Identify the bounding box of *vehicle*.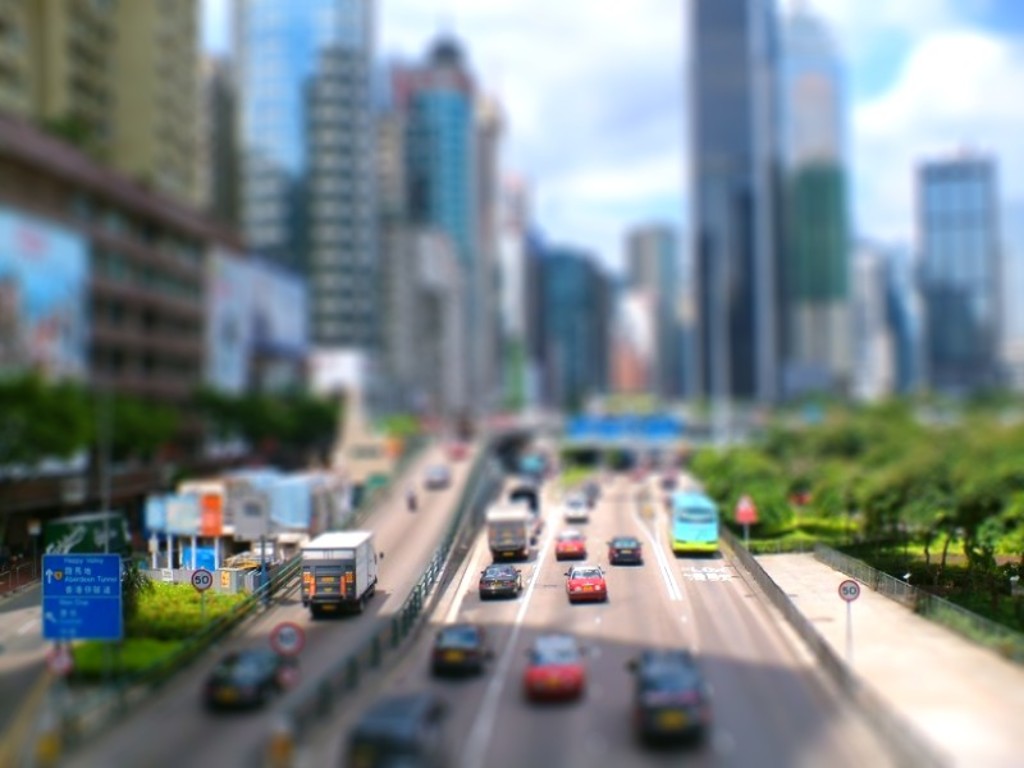
476/563/520/599.
